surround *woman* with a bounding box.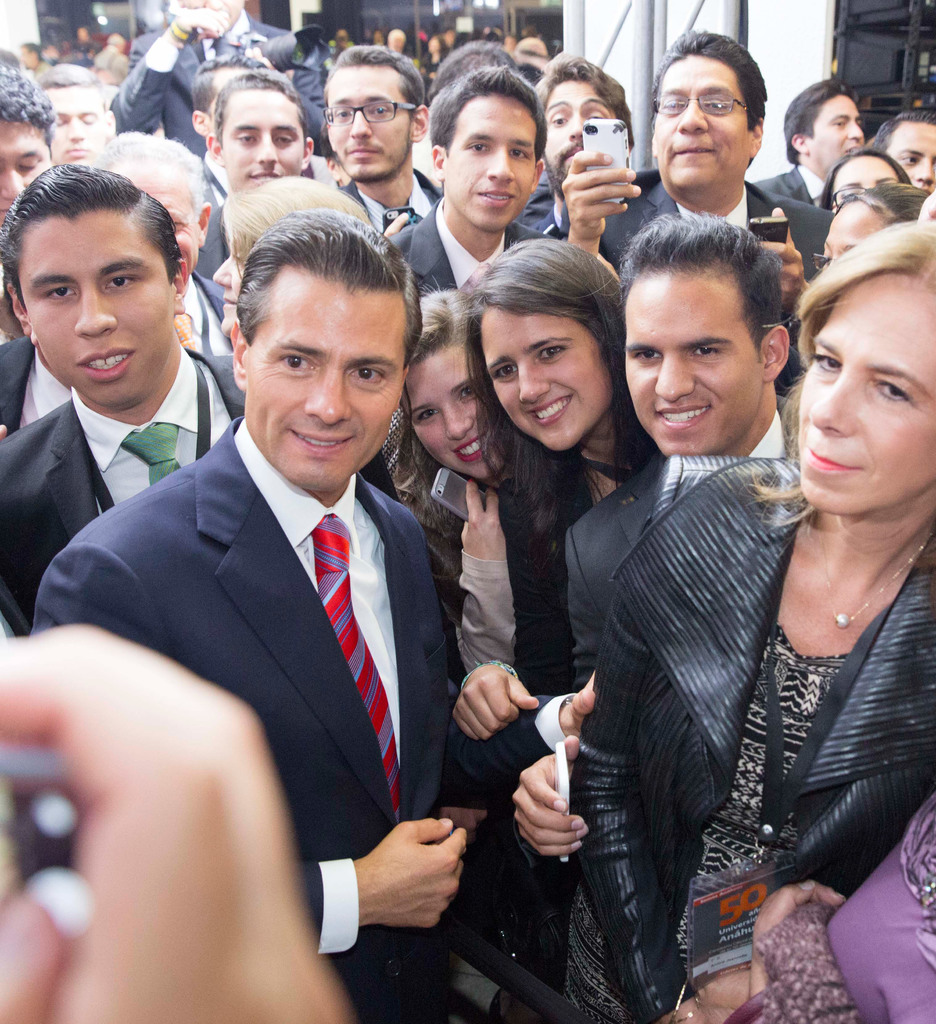
left=573, top=216, right=935, bottom=1023.
